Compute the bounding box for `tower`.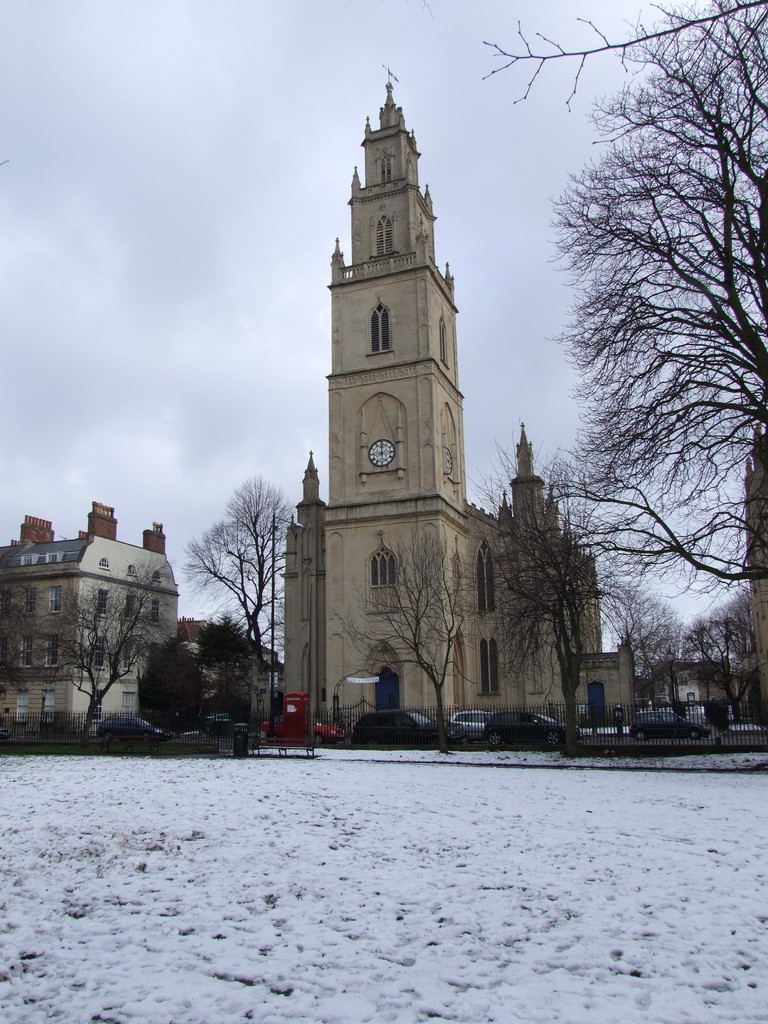
left=737, top=423, right=767, bottom=729.
